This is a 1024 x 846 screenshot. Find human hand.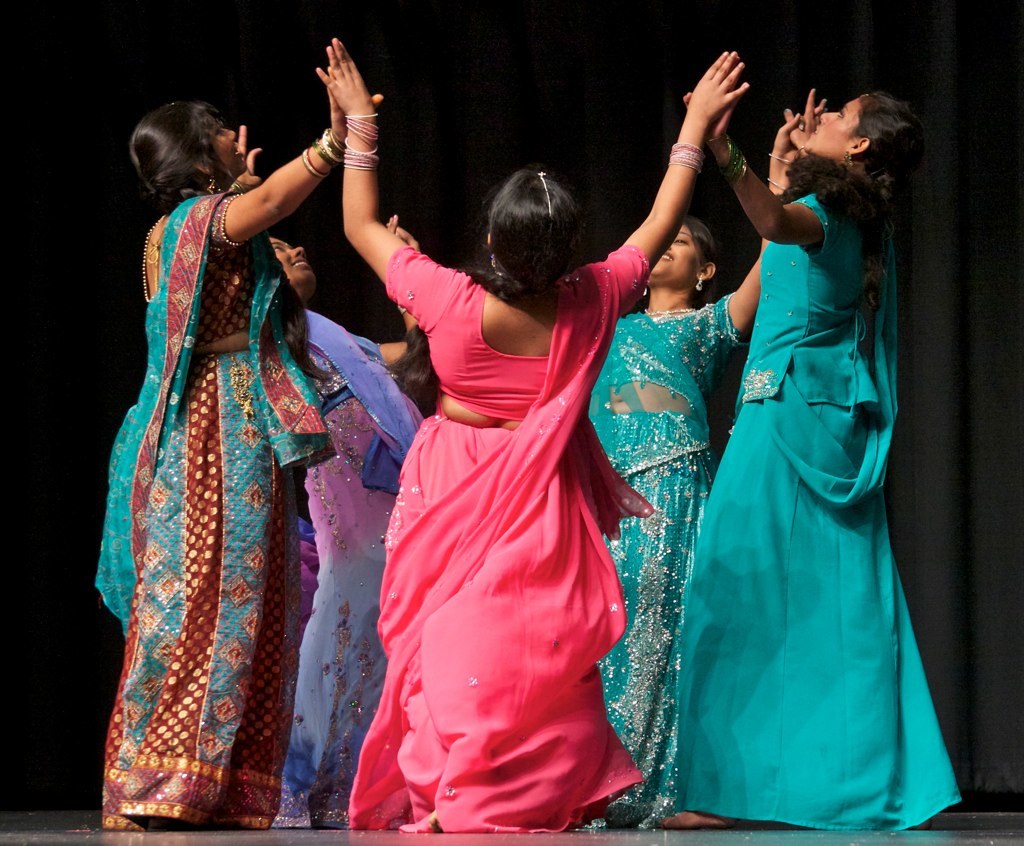
Bounding box: 770, 110, 805, 166.
